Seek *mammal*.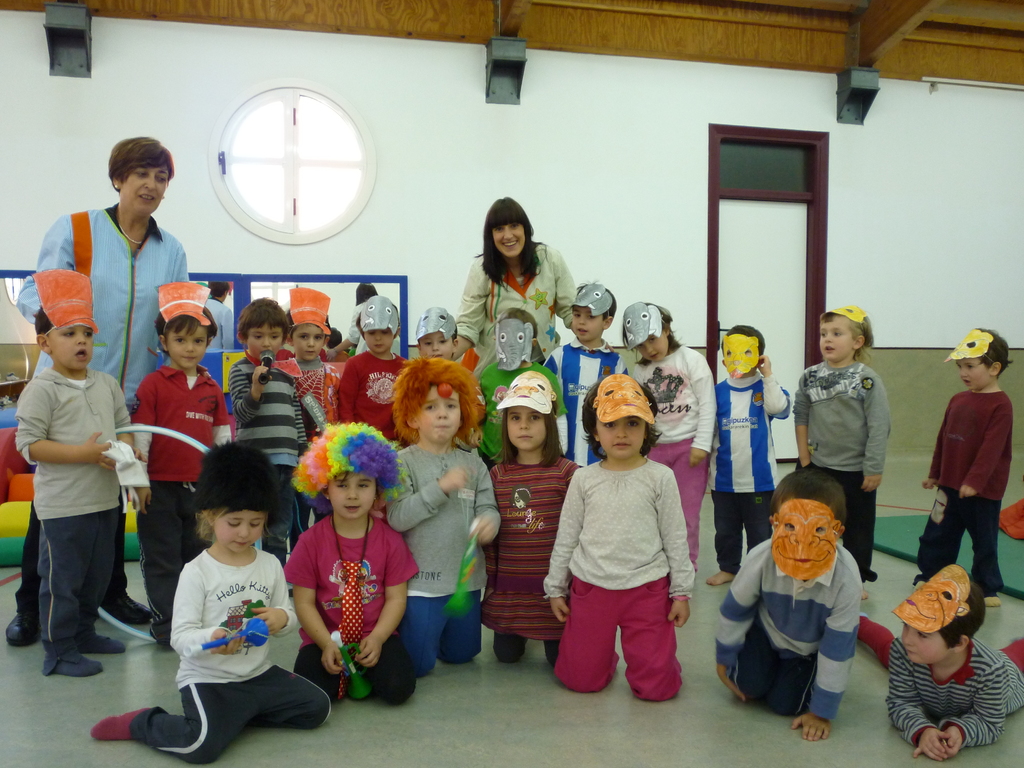
479, 307, 564, 469.
